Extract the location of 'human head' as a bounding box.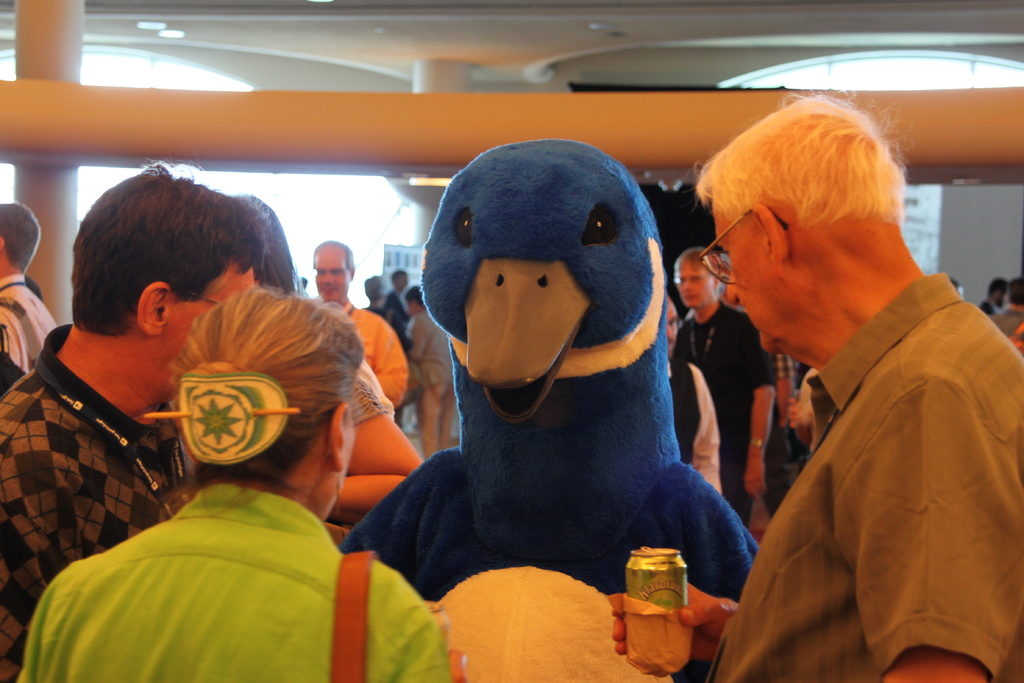
x1=1004 y1=273 x2=1023 y2=304.
